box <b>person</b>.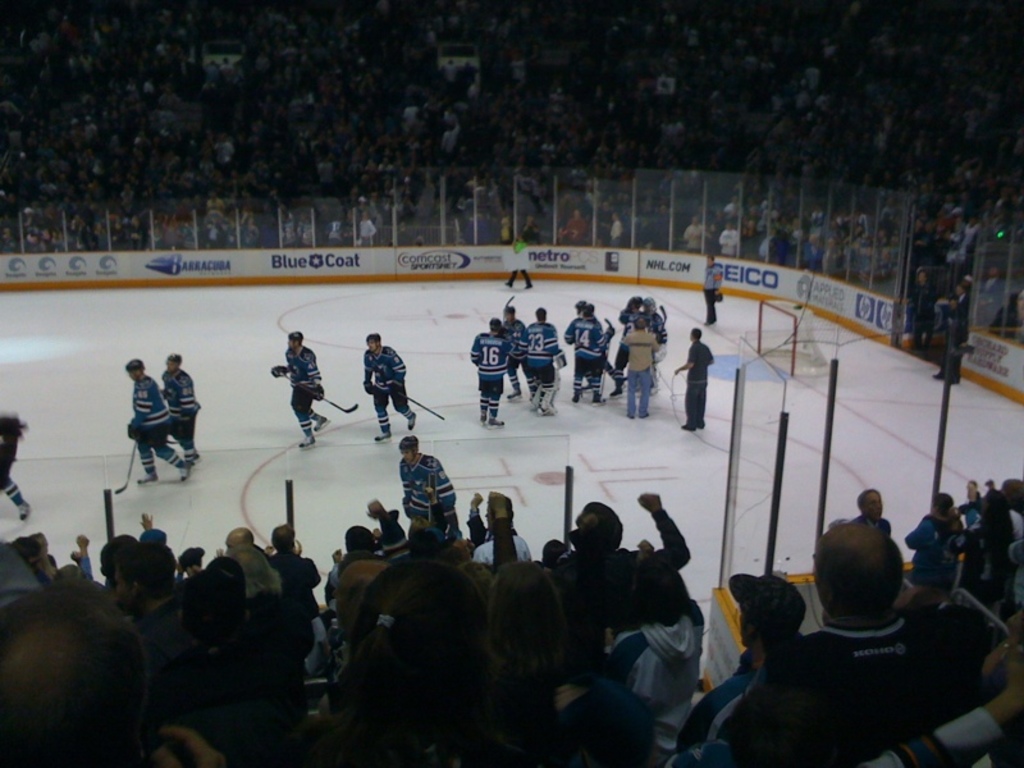
[675, 329, 722, 431].
